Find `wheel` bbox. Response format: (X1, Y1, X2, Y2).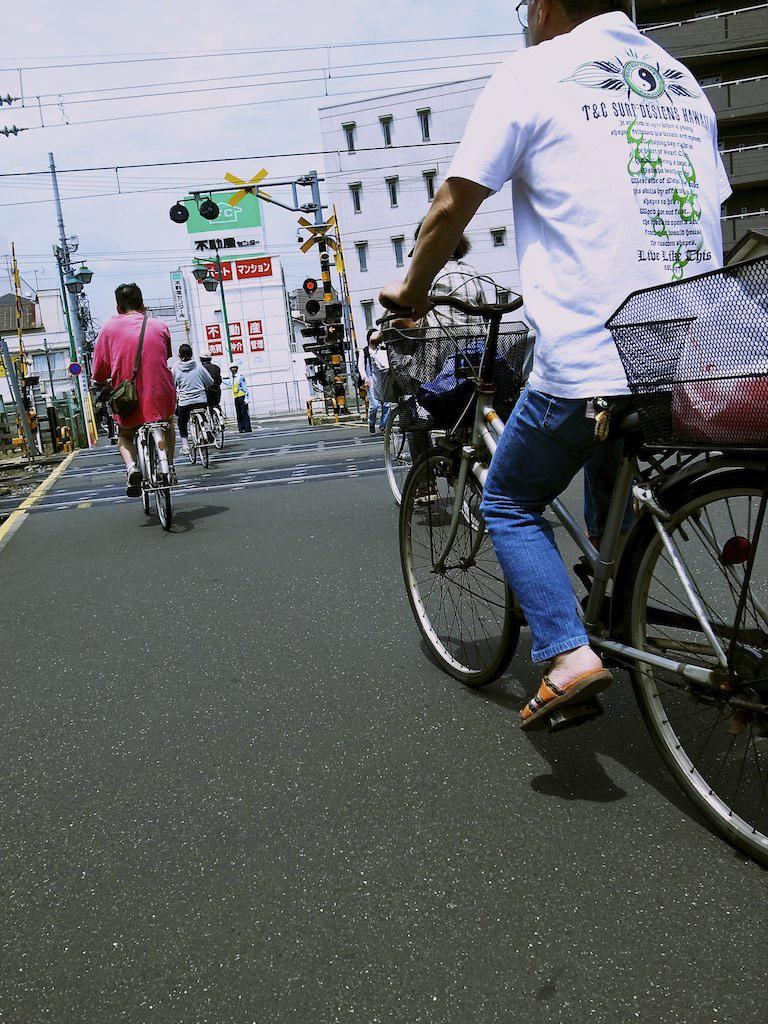
(617, 483, 767, 841).
